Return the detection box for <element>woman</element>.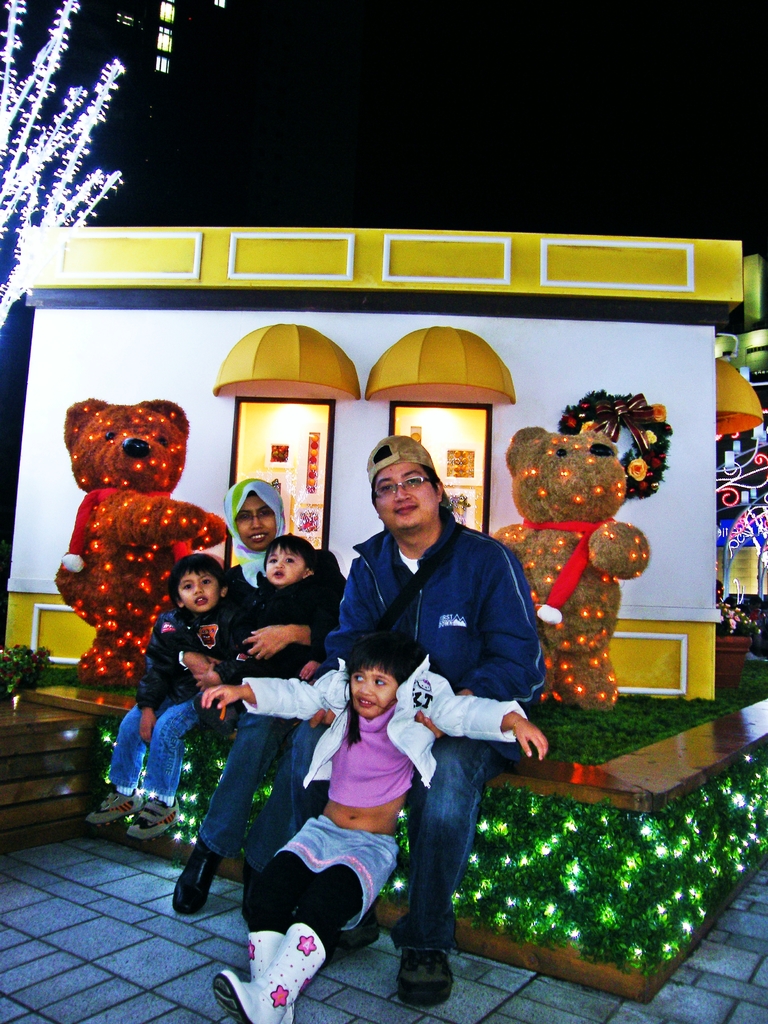
left=289, top=435, right=553, bottom=1008.
